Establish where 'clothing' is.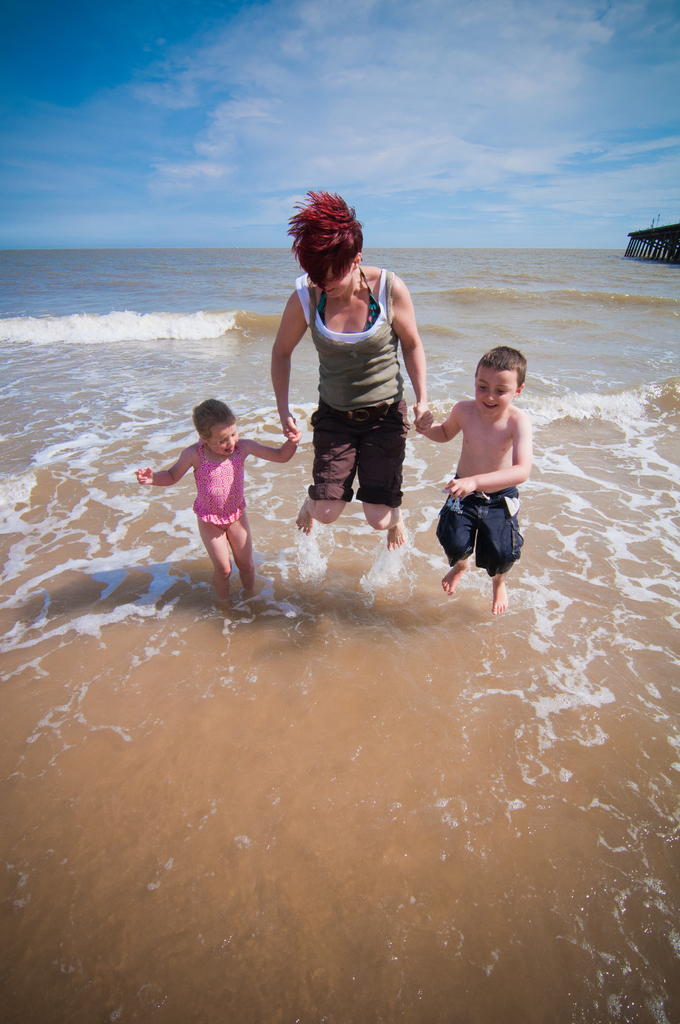
Established at x1=189, y1=436, x2=252, y2=527.
